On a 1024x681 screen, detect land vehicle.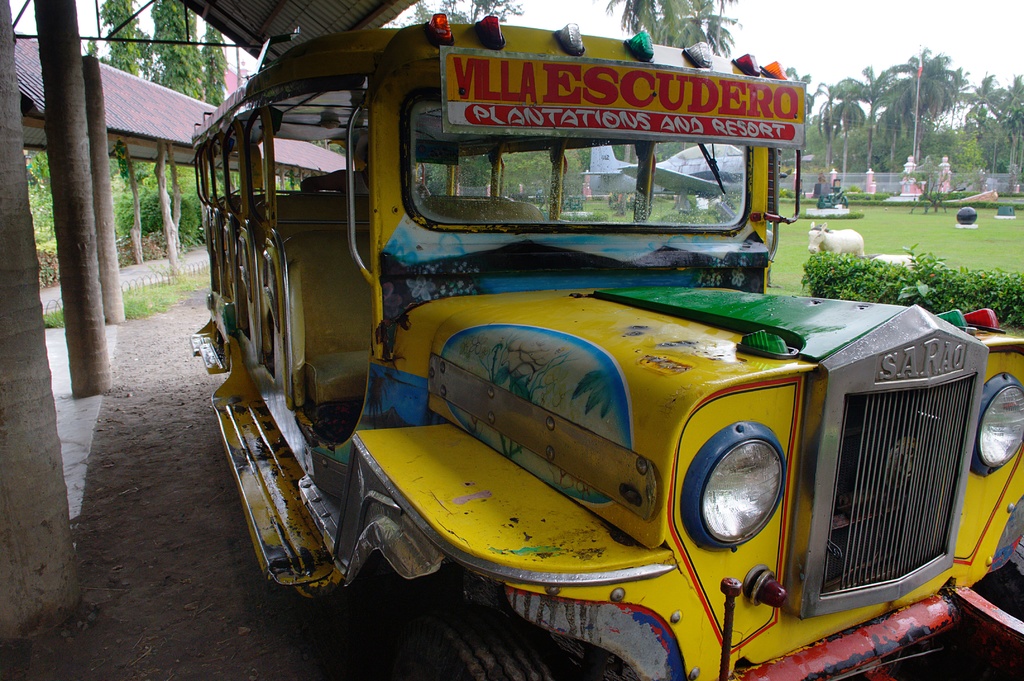
rect(189, 17, 1023, 680).
